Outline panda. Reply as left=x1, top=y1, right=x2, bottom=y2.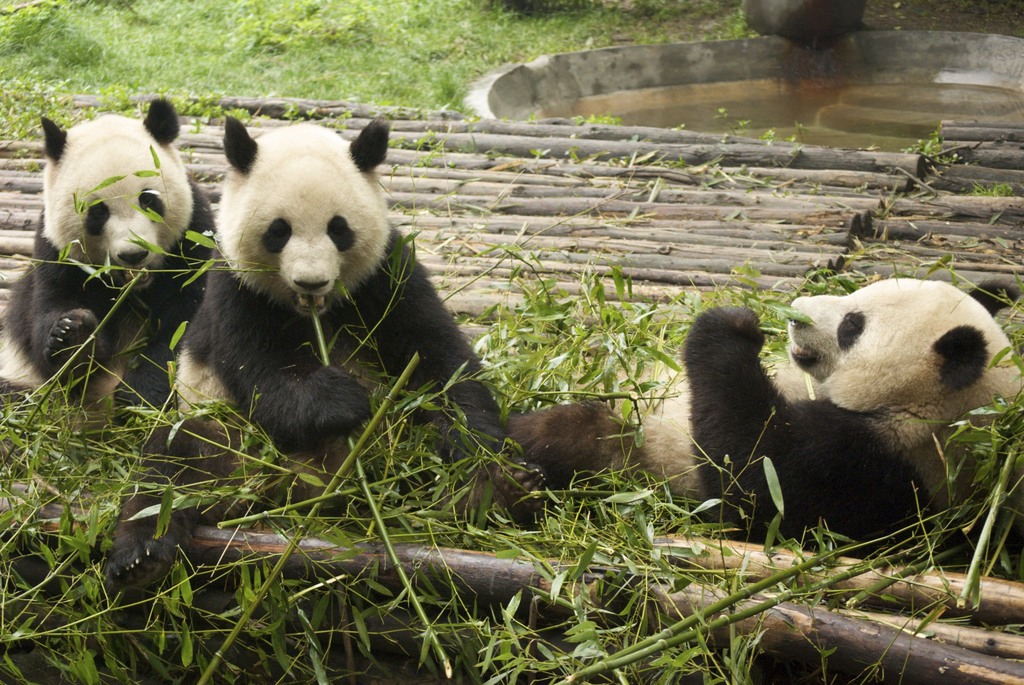
left=506, top=271, right=1023, bottom=560.
